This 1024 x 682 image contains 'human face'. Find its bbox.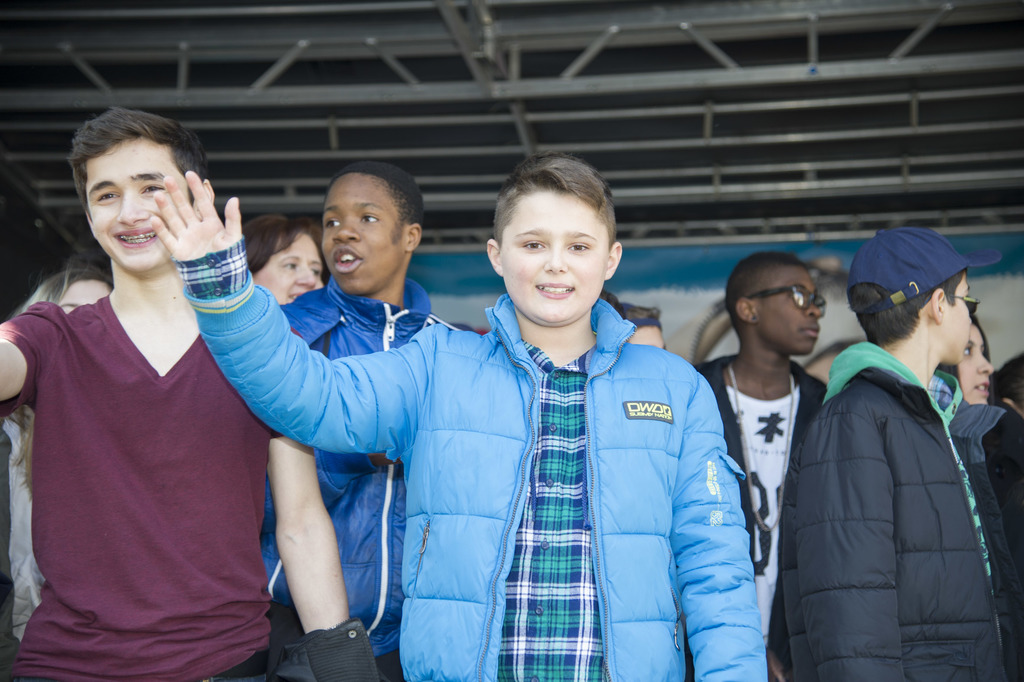
bbox=(943, 276, 975, 362).
